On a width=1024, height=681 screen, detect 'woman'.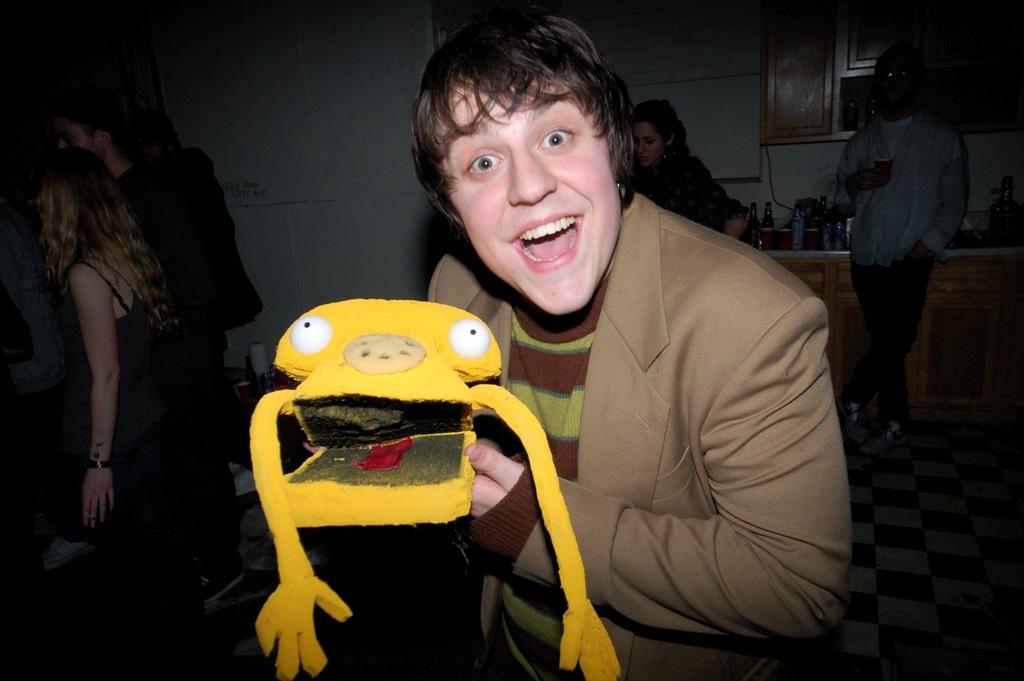
left=623, top=99, right=757, bottom=239.
